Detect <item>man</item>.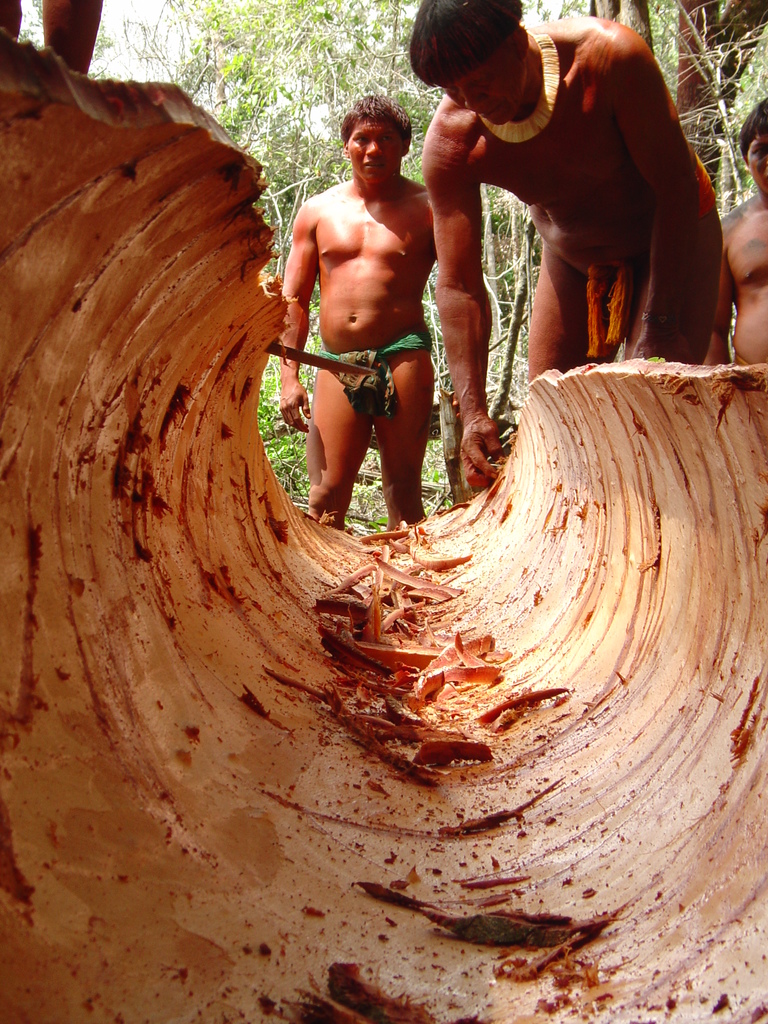
Detected at 271, 86, 484, 554.
